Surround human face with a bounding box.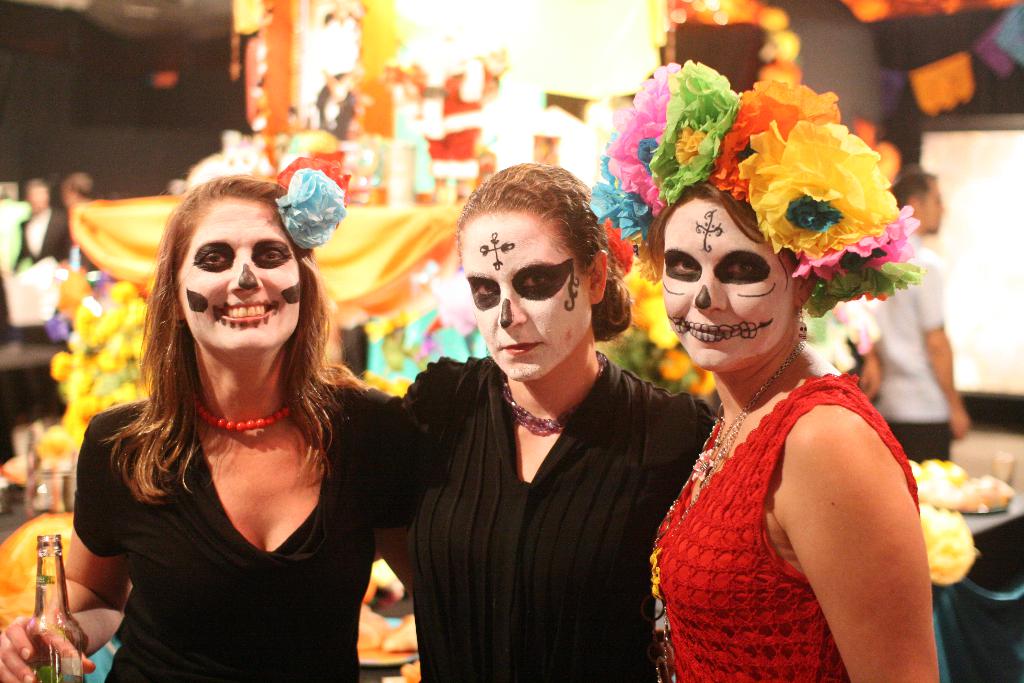
25:188:47:215.
